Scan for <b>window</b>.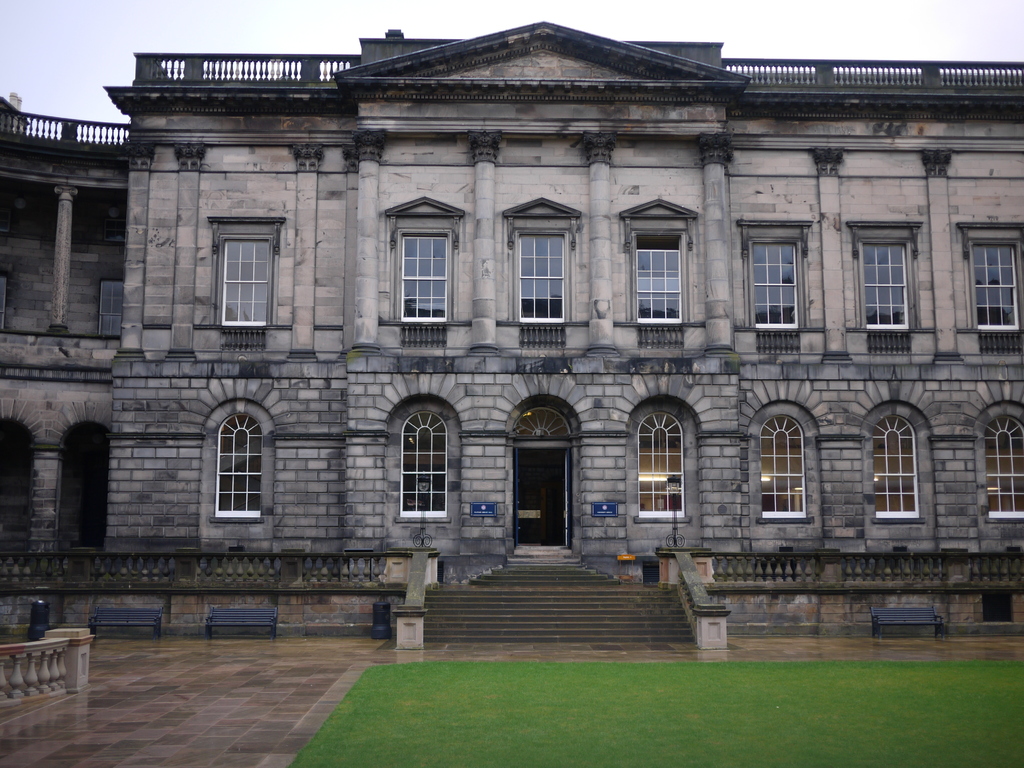
Scan result: 867, 417, 924, 521.
